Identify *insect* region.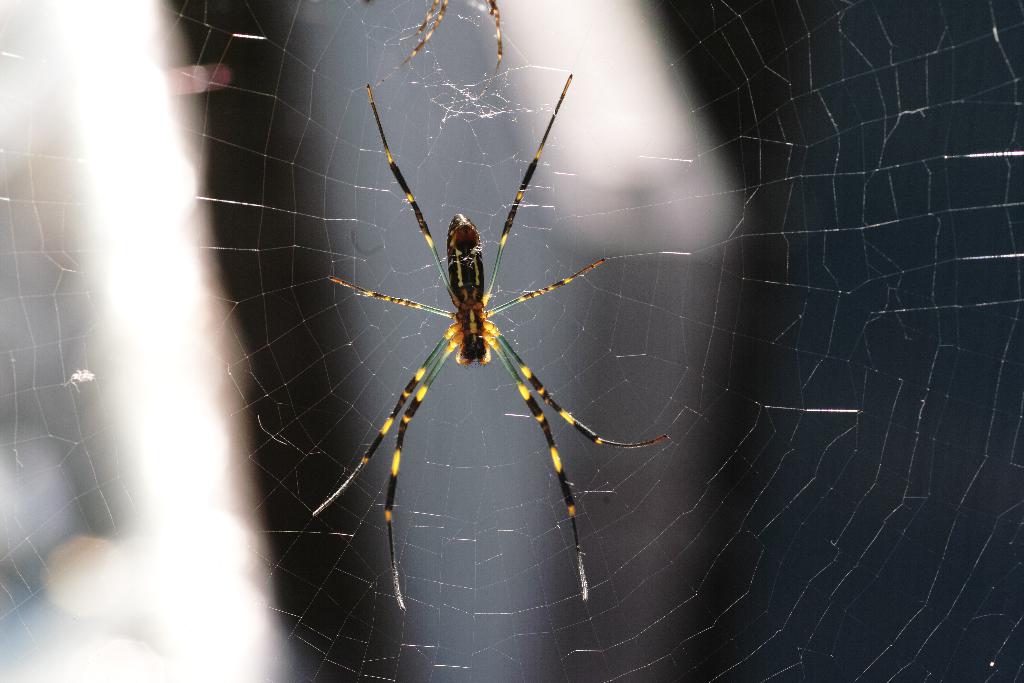
Region: {"left": 308, "top": 75, "right": 669, "bottom": 620}.
